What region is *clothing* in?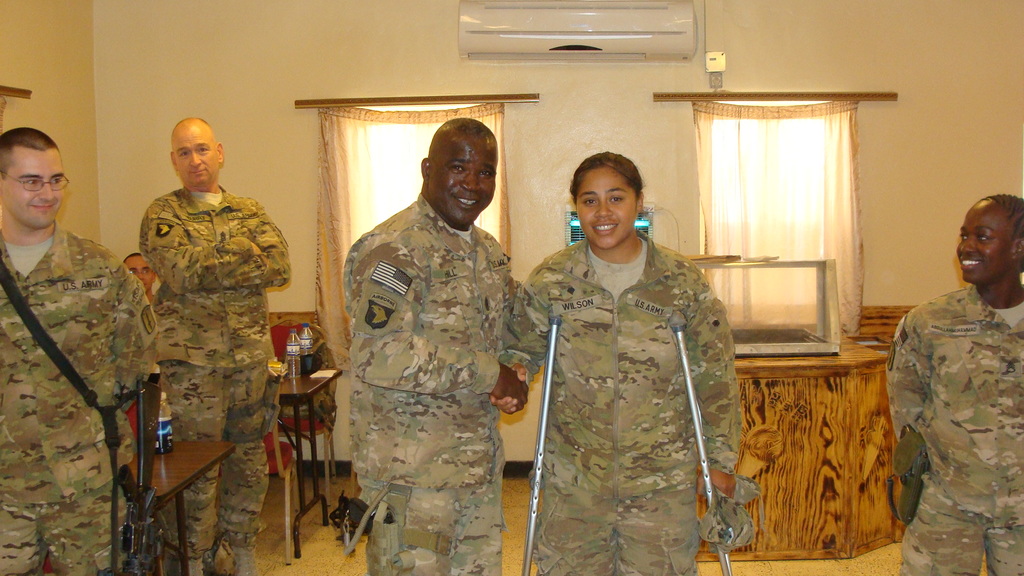
BBox(134, 182, 289, 575).
